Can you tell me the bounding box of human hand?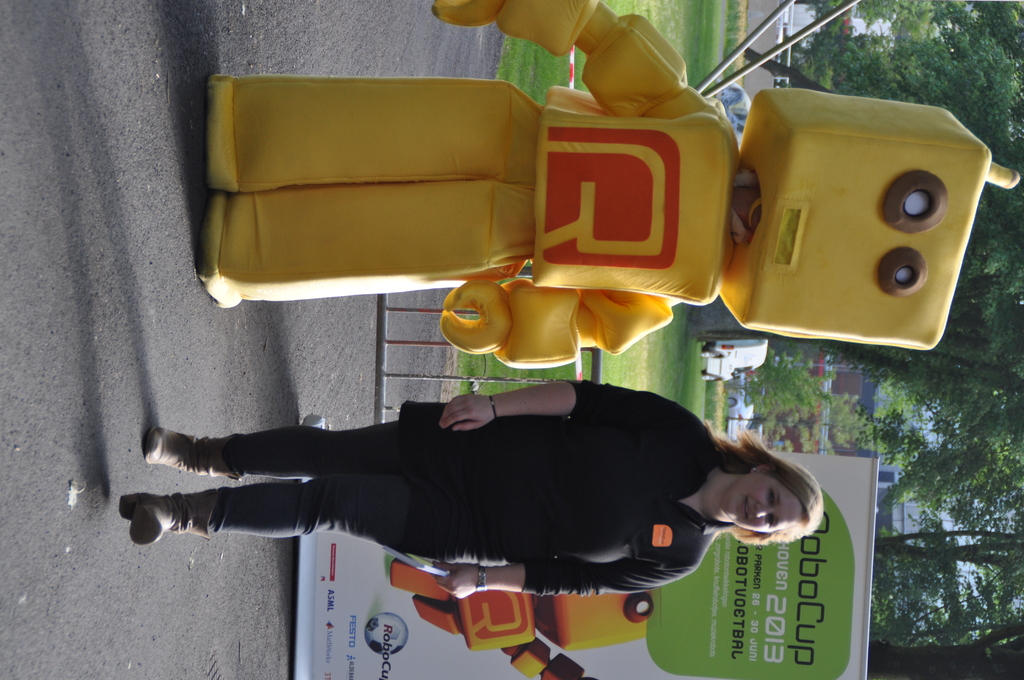
(429, 560, 481, 601).
